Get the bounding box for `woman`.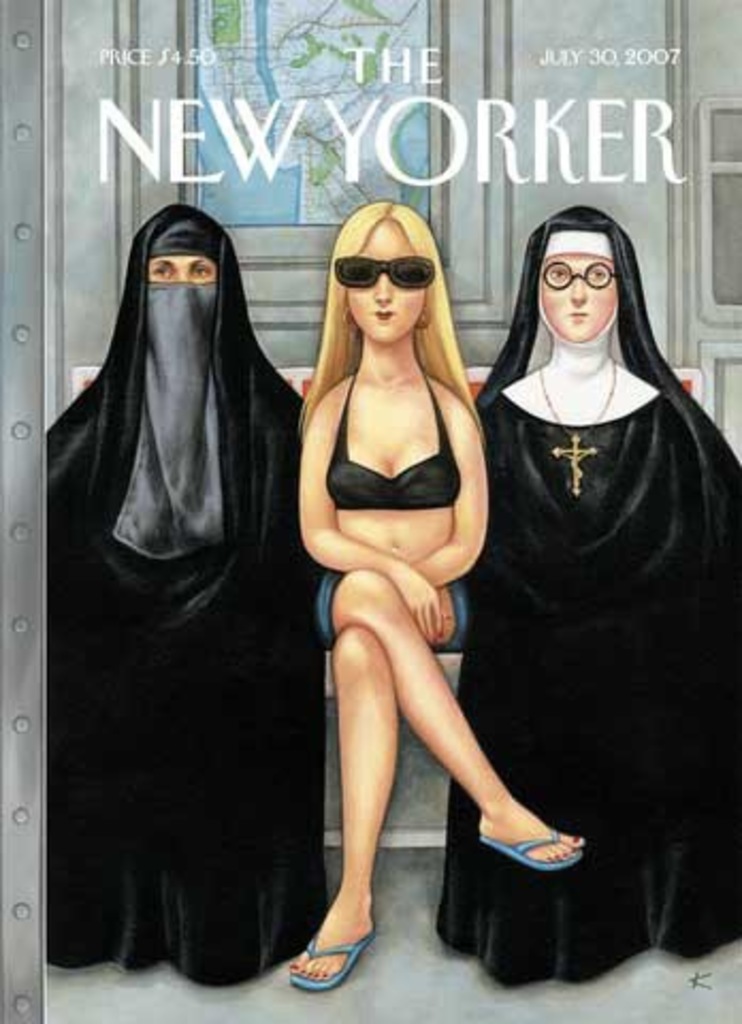
l=279, t=162, r=542, b=960.
